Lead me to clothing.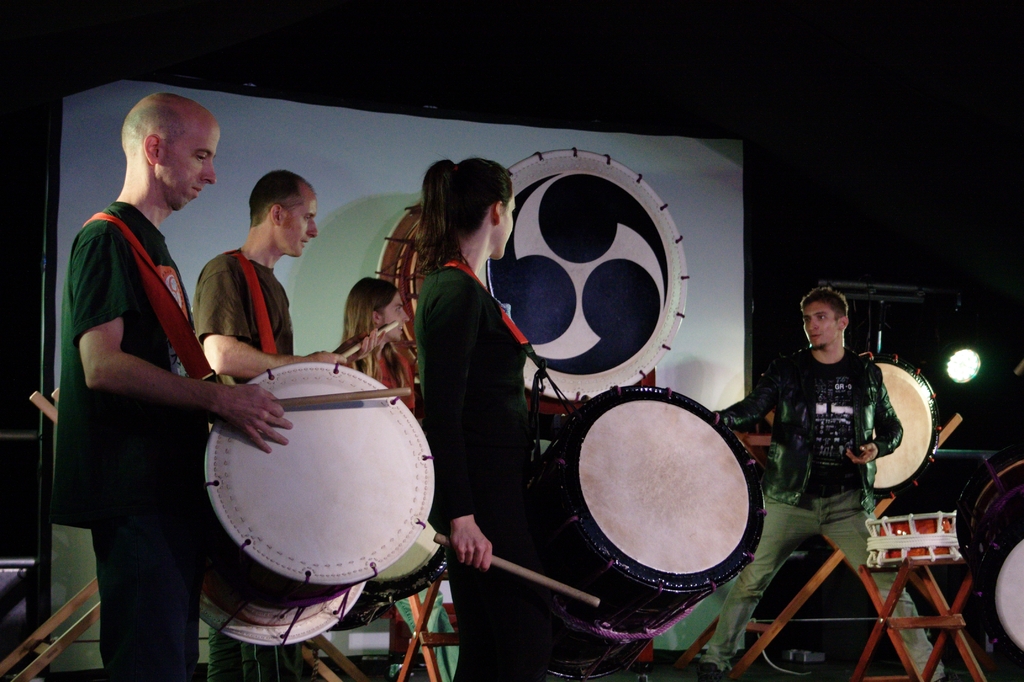
Lead to [left=410, top=258, right=537, bottom=674].
